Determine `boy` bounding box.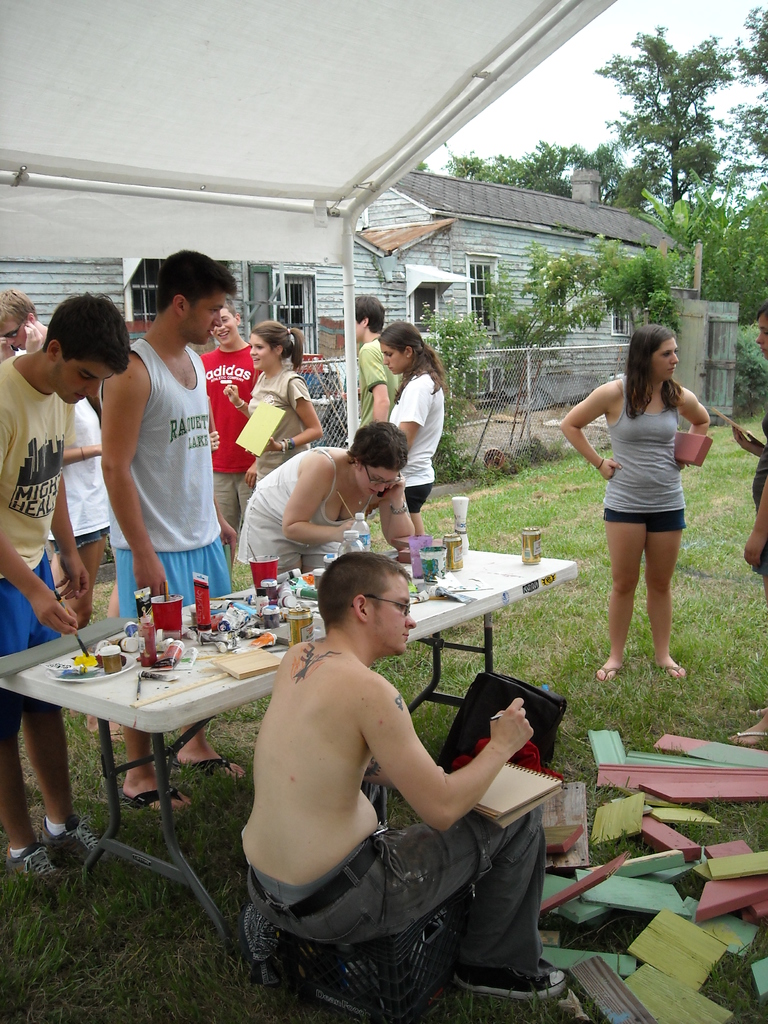
Determined: 0 280 116 595.
